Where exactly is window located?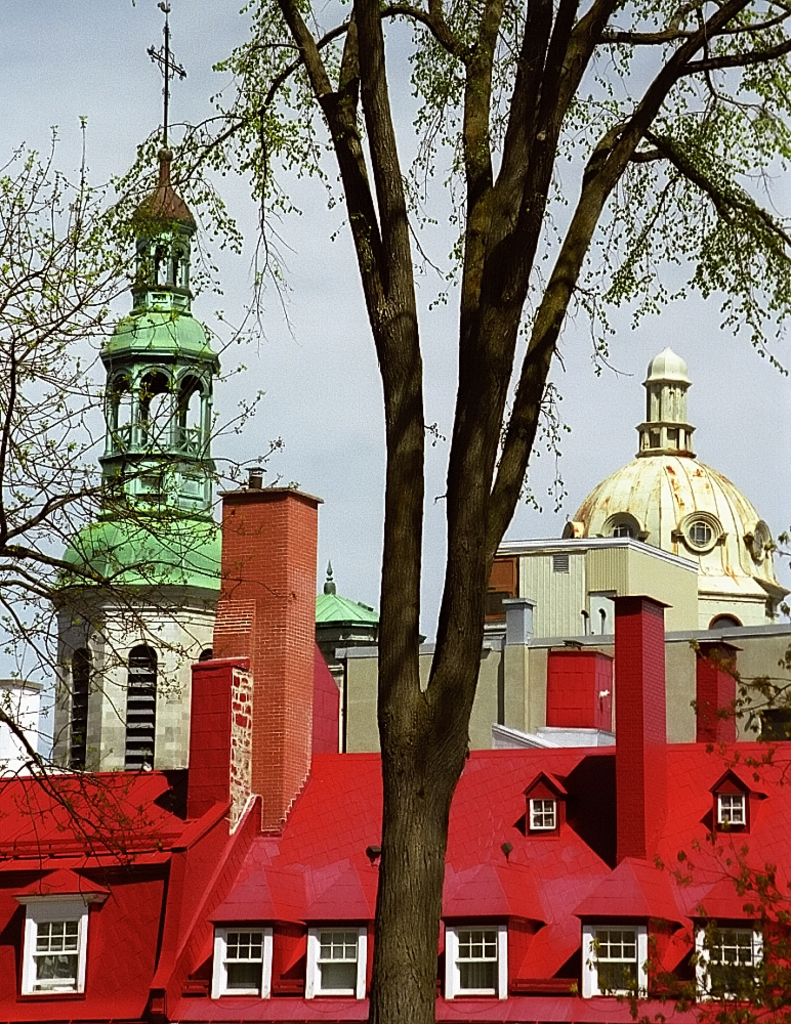
Its bounding box is left=576, top=916, right=654, bottom=1001.
